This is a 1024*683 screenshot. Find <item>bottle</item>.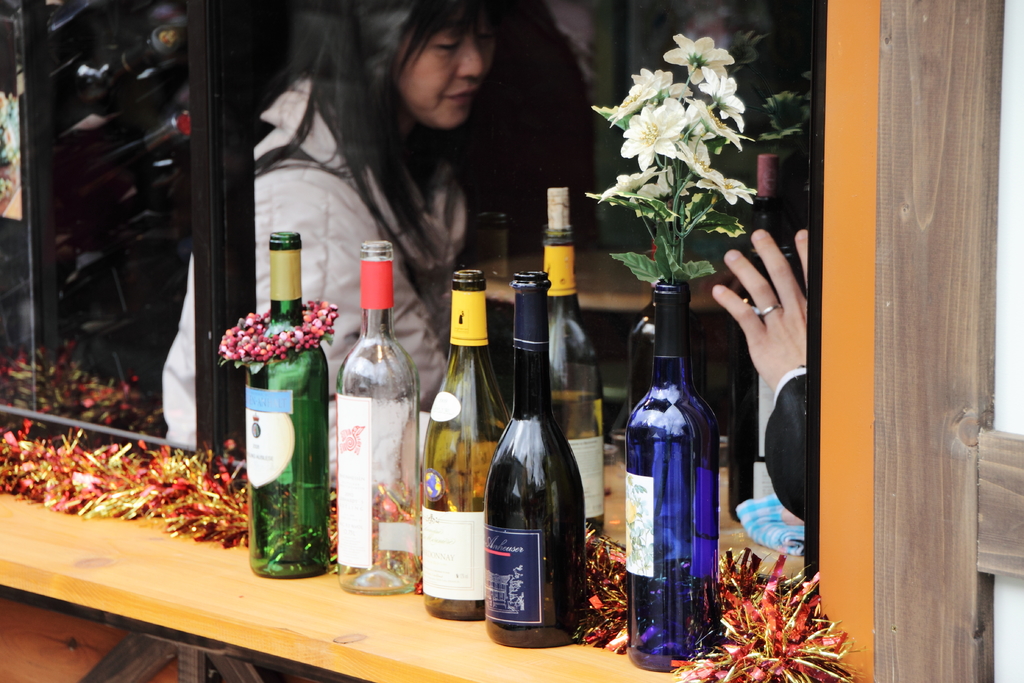
Bounding box: [x1=246, y1=229, x2=334, y2=583].
